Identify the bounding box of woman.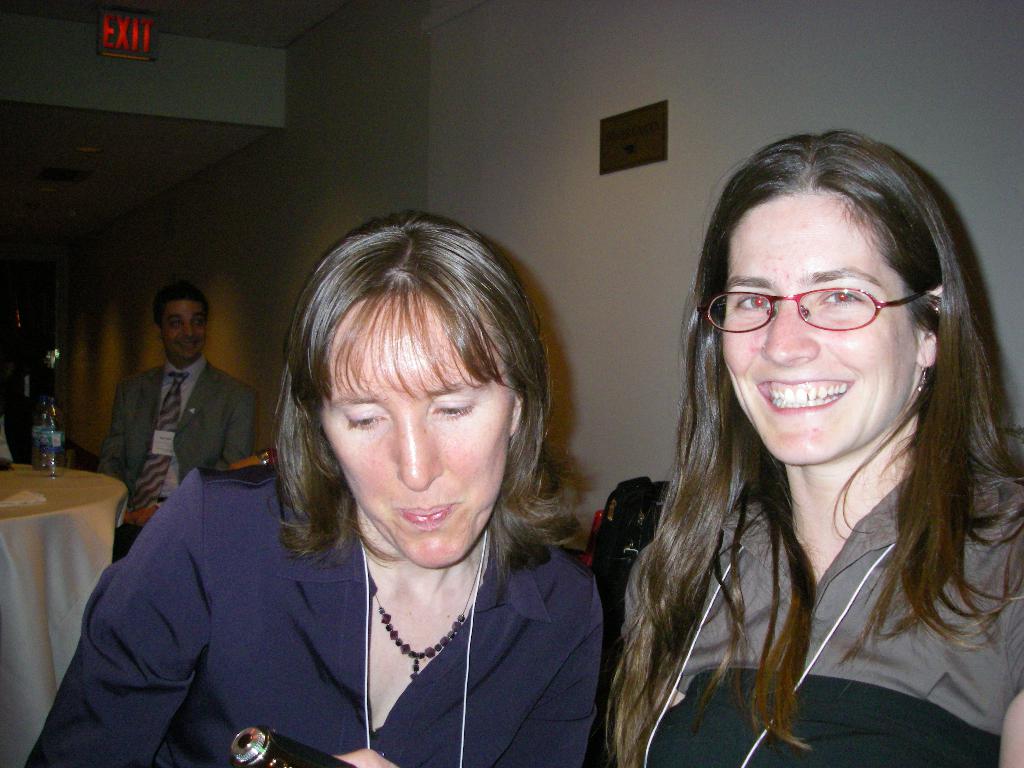
l=124, t=257, r=607, b=767.
